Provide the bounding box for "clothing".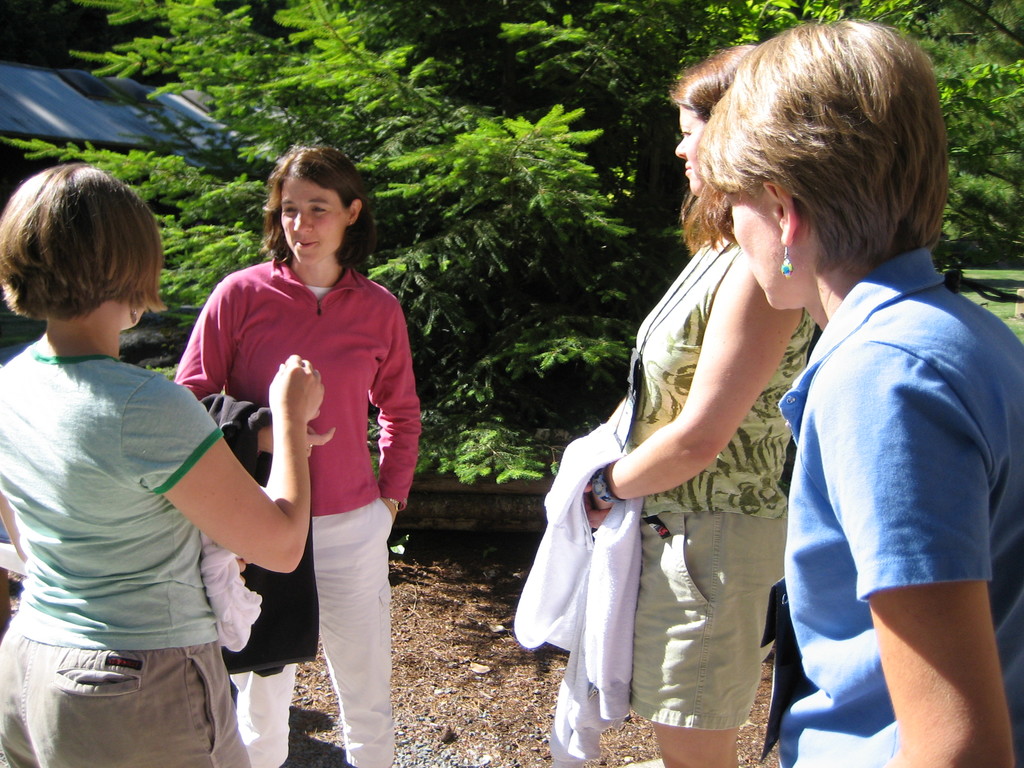
BBox(0, 340, 256, 767).
